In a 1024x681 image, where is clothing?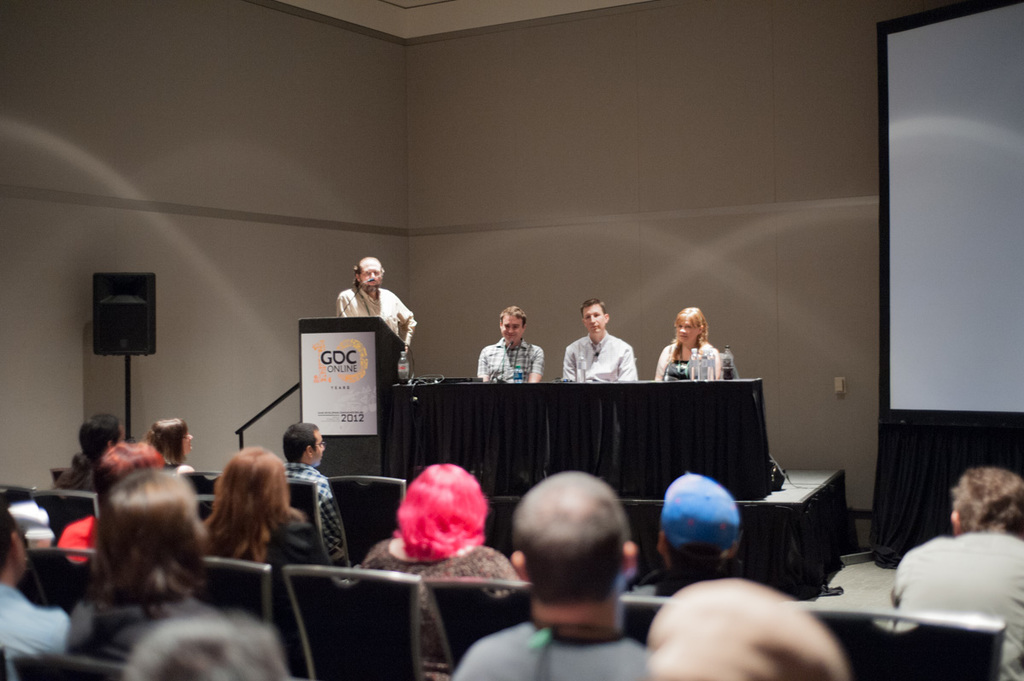
<bbox>452, 614, 647, 680</bbox>.
